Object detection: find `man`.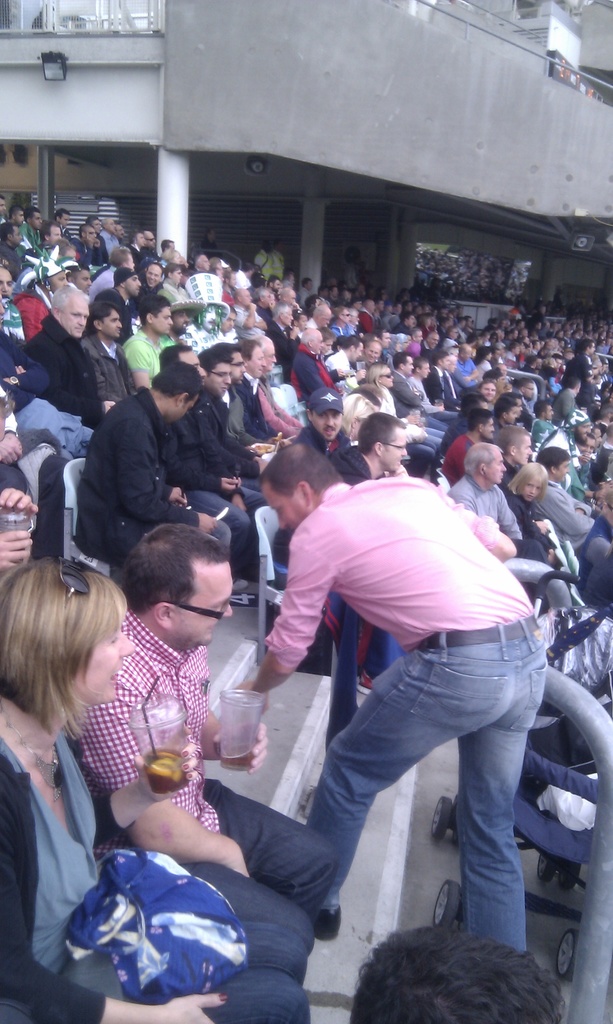
region(159, 346, 261, 573).
